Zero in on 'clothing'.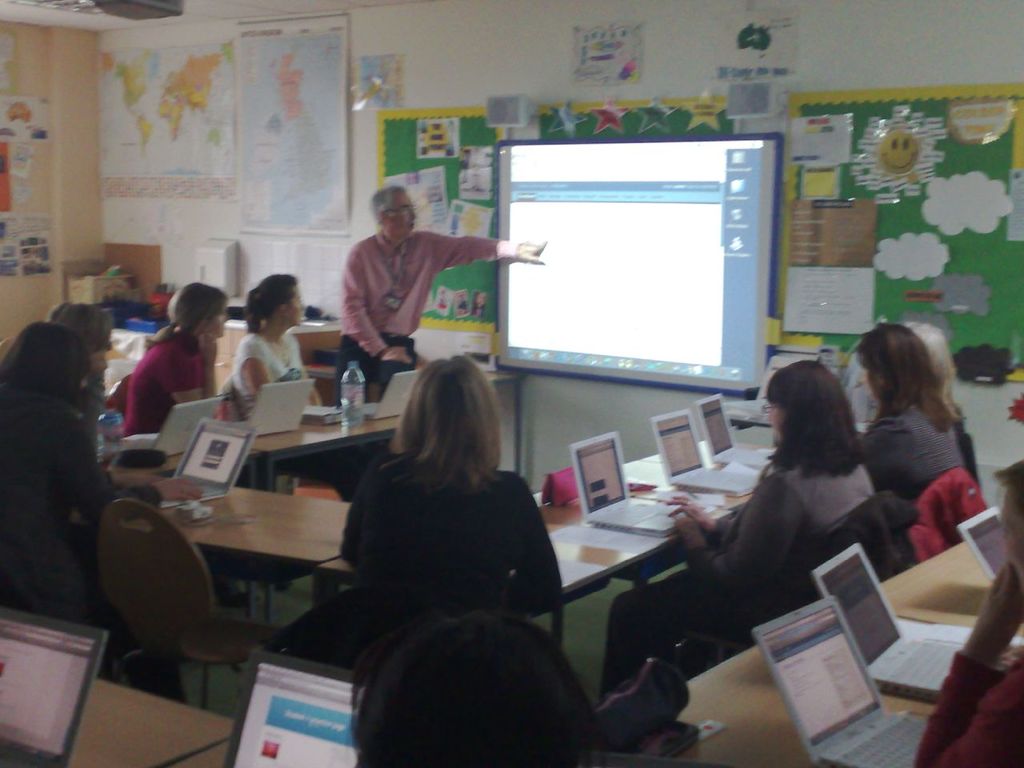
Zeroed in: region(296, 440, 586, 694).
